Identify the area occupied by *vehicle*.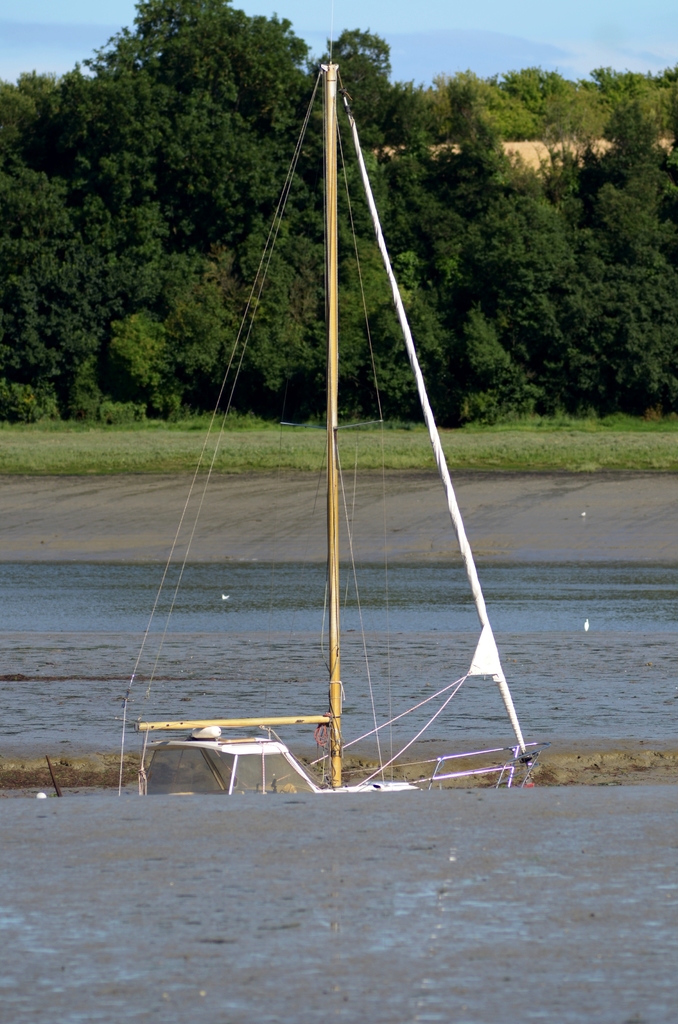
Area: bbox=(43, 6, 541, 788).
